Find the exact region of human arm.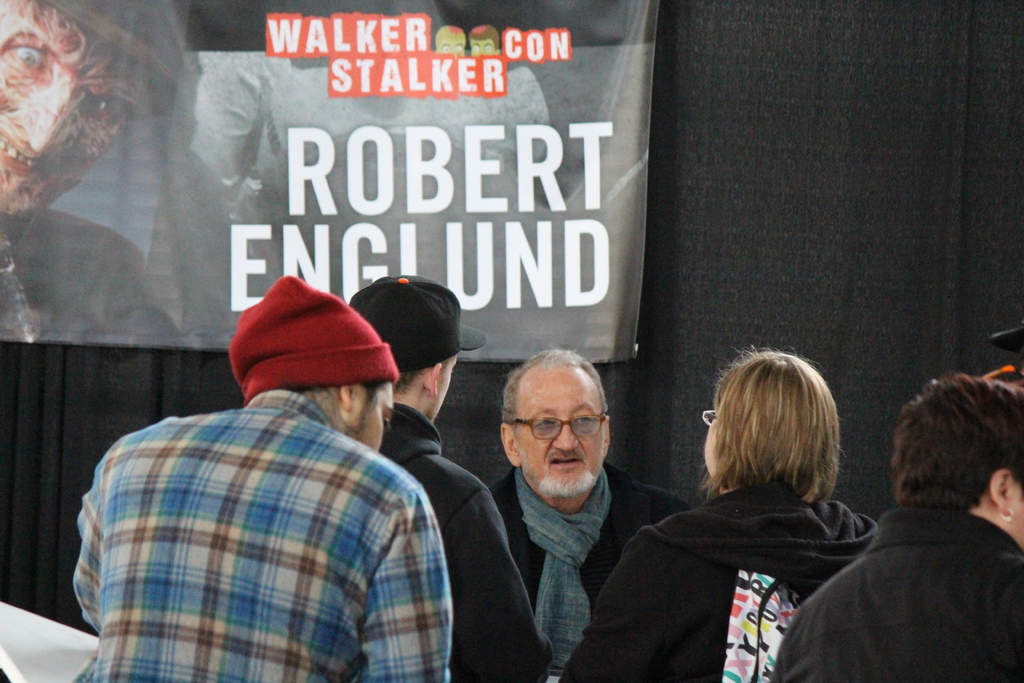
Exact region: bbox(67, 435, 118, 641).
